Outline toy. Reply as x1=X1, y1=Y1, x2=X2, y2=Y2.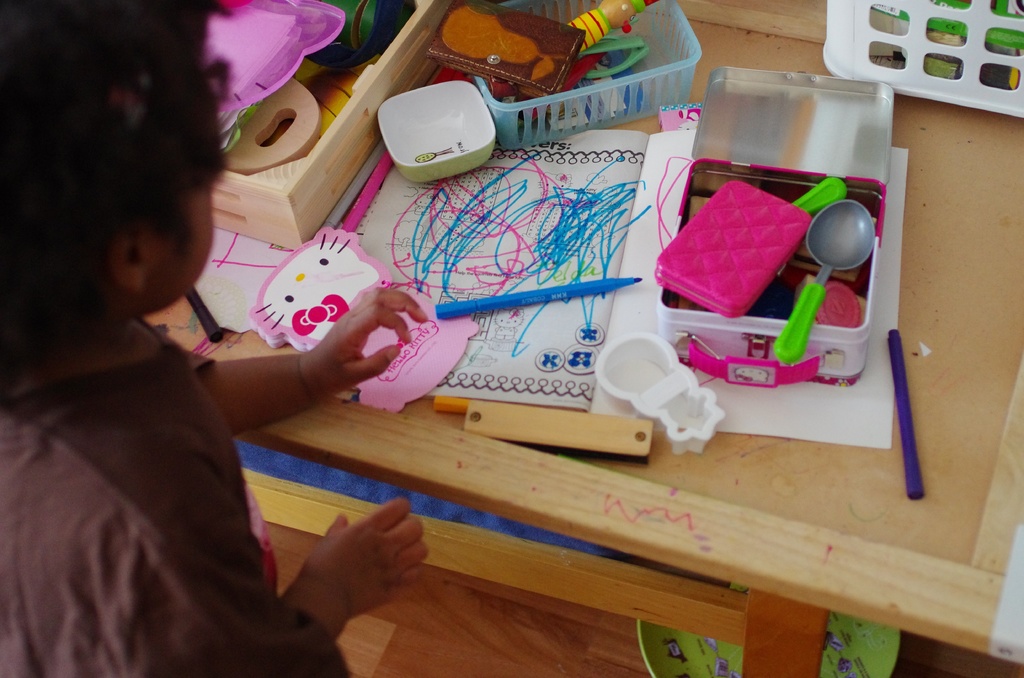
x1=563, y1=0, x2=660, y2=49.
